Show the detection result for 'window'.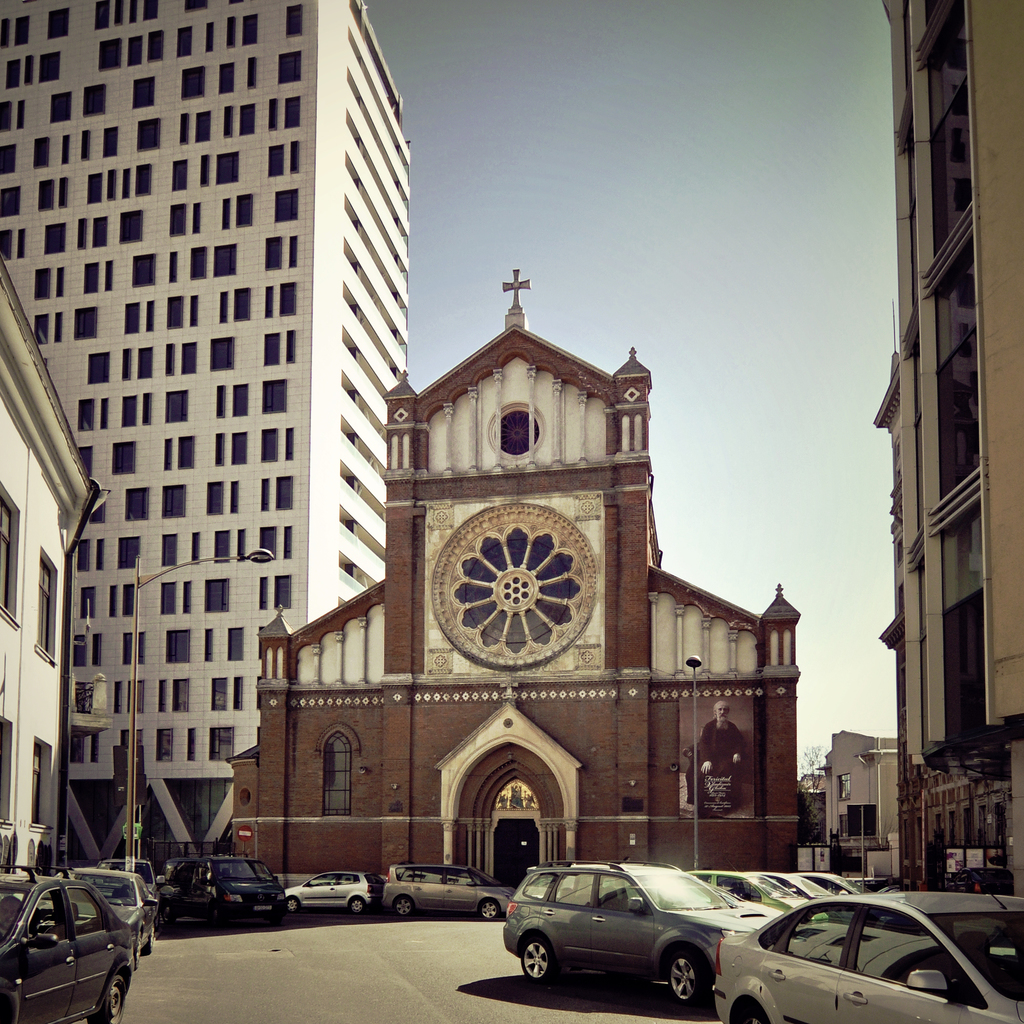
crop(163, 200, 189, 236).
